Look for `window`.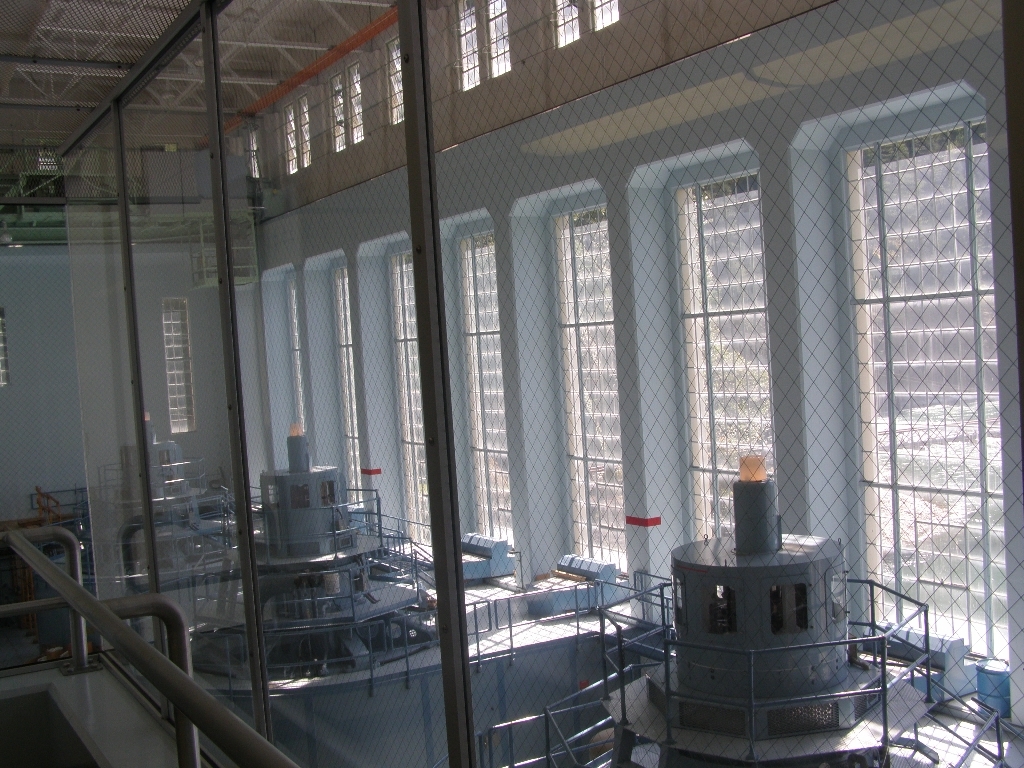
Found: {"x1": 383, "y1": 32, "x2": 405, "y2": 123}.
